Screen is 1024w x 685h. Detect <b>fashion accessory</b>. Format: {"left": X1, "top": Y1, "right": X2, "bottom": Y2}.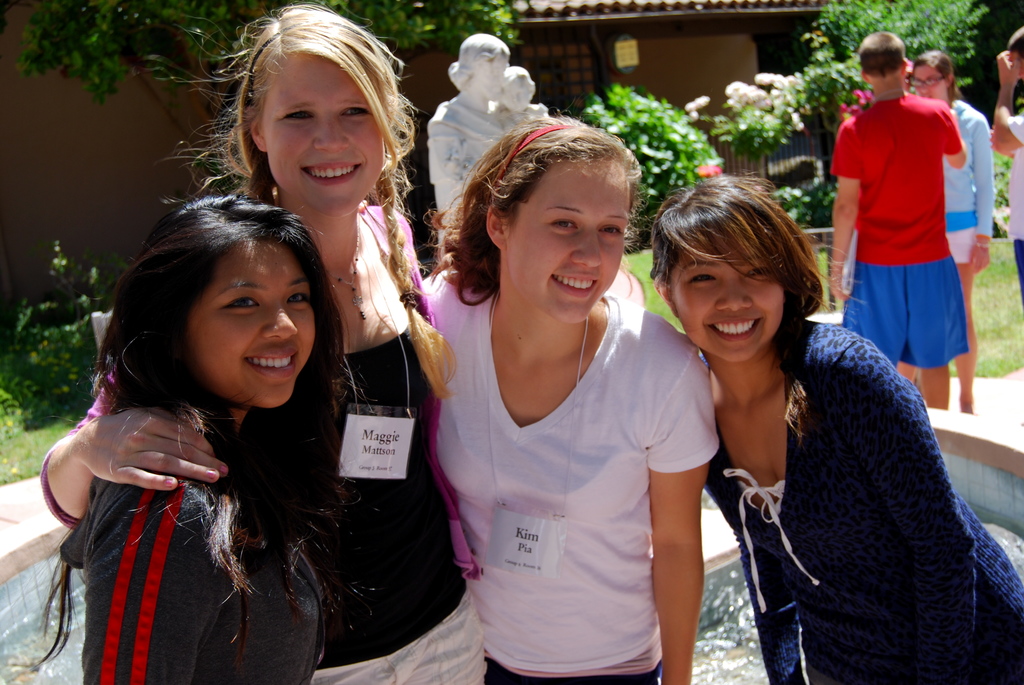
{"left": 331, "top": 215, "right": 366, "bottom": 319}.
